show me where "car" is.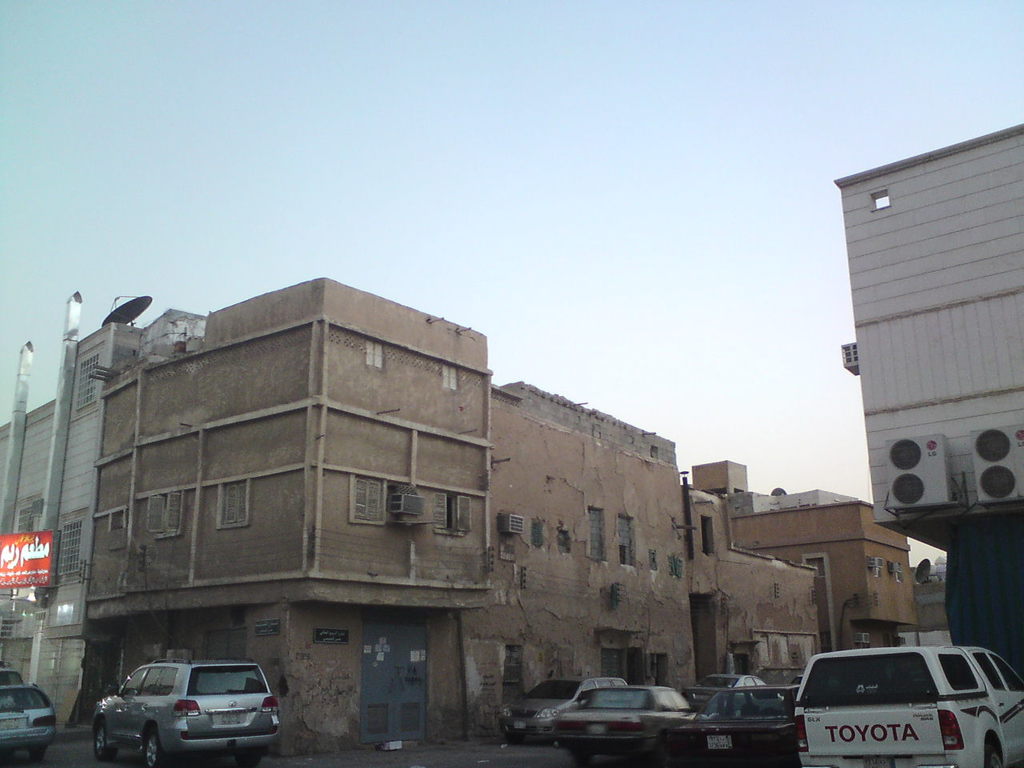
"car" is at [left=87, top=662, right=276, bottom=760].
